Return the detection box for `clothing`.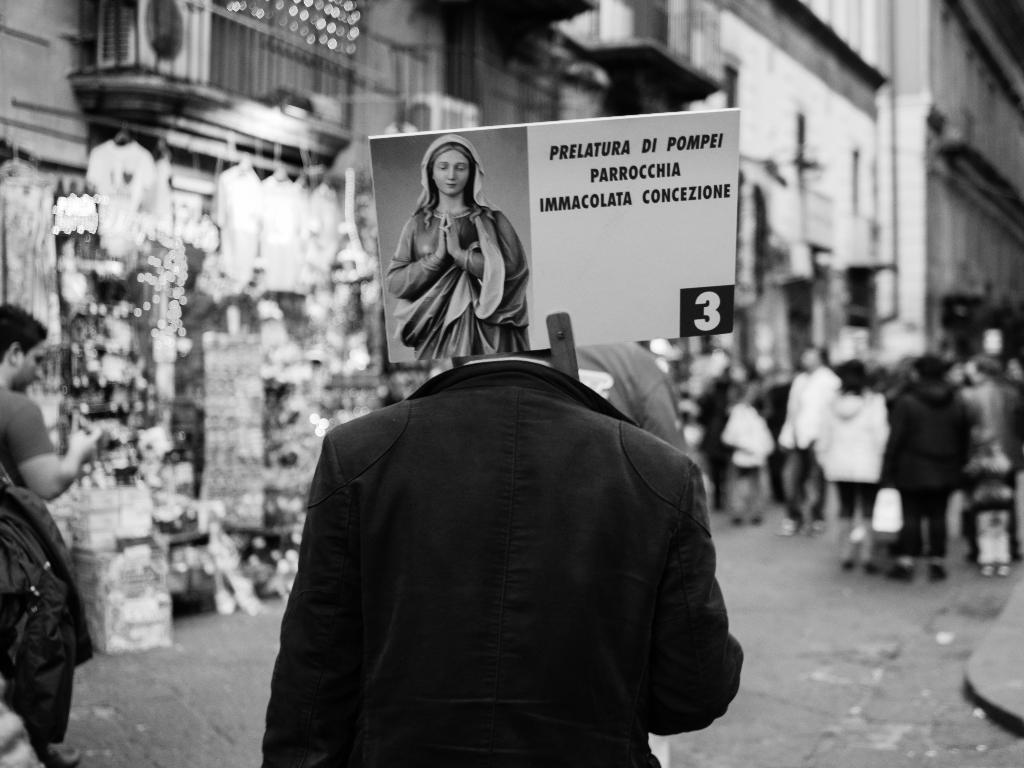
region(778, 359, 840, 525).
